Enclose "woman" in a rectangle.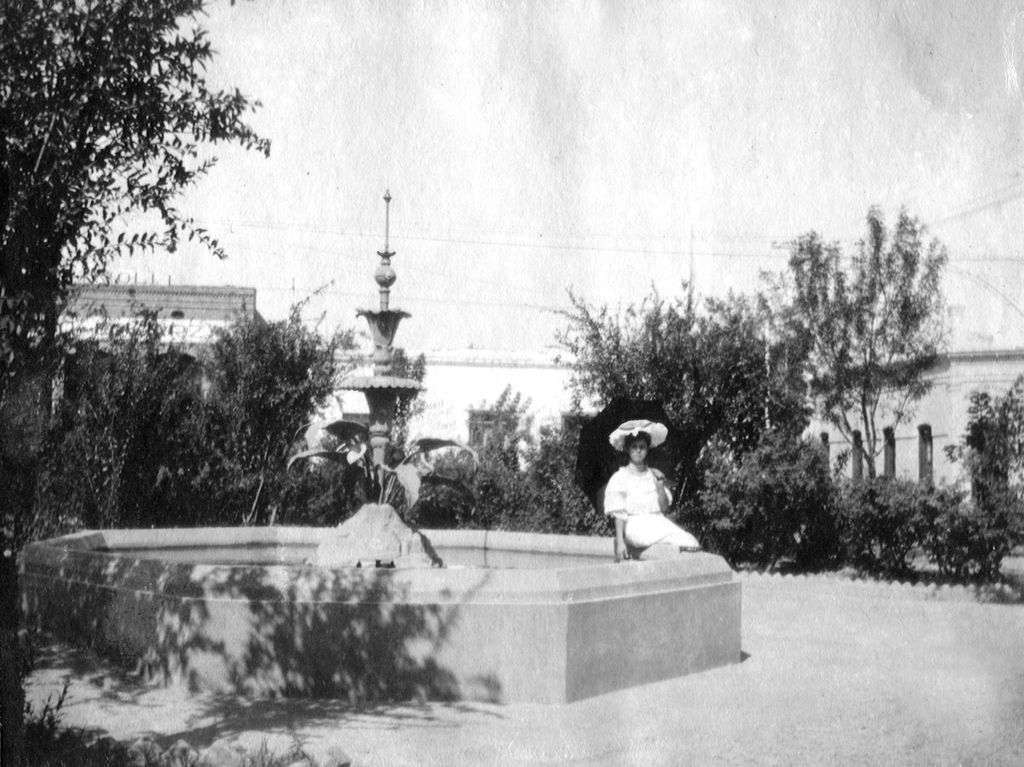
box=[605, 416, 708, 563].
